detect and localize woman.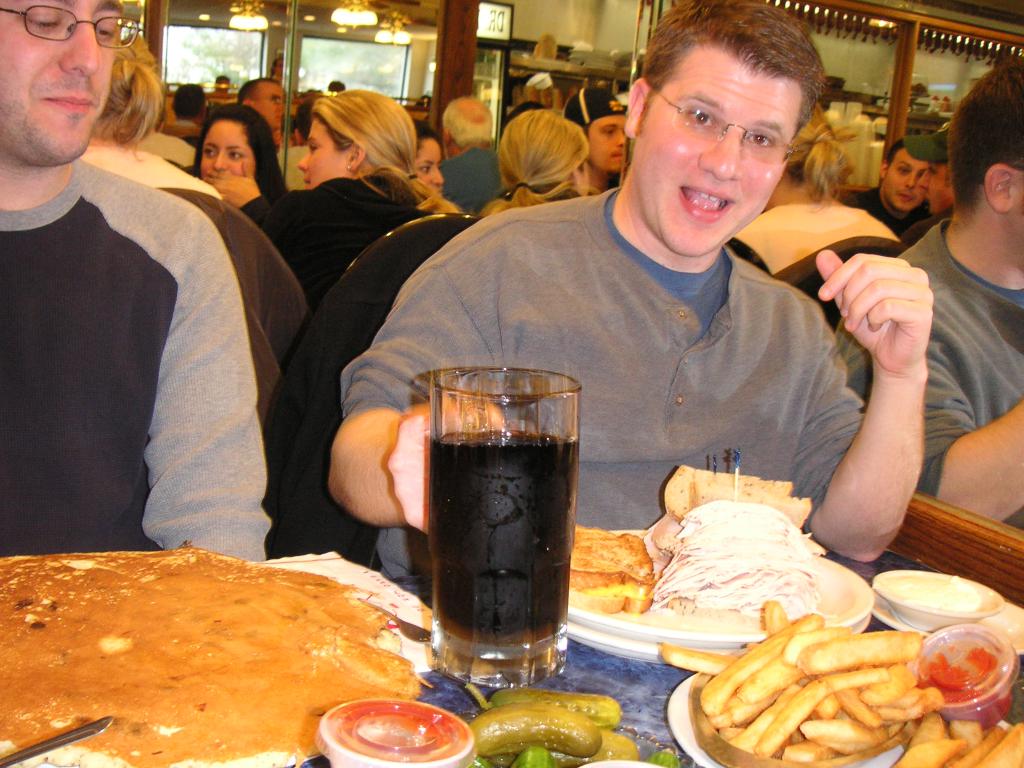
Localized at 472:106:604:222.
